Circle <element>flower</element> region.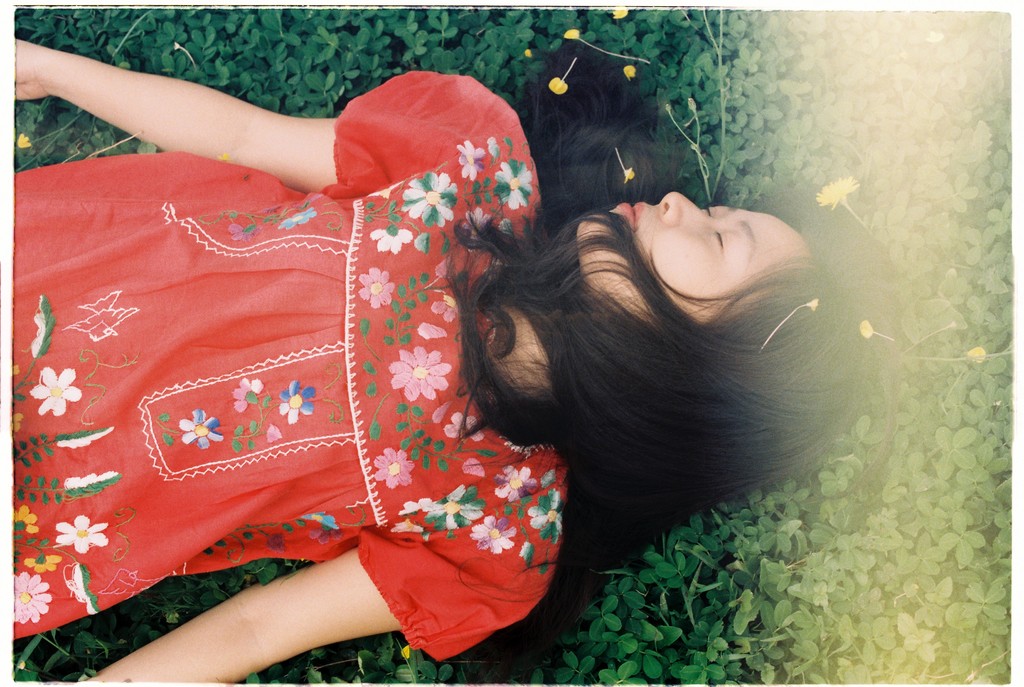
Region: 53/514/108/556.
